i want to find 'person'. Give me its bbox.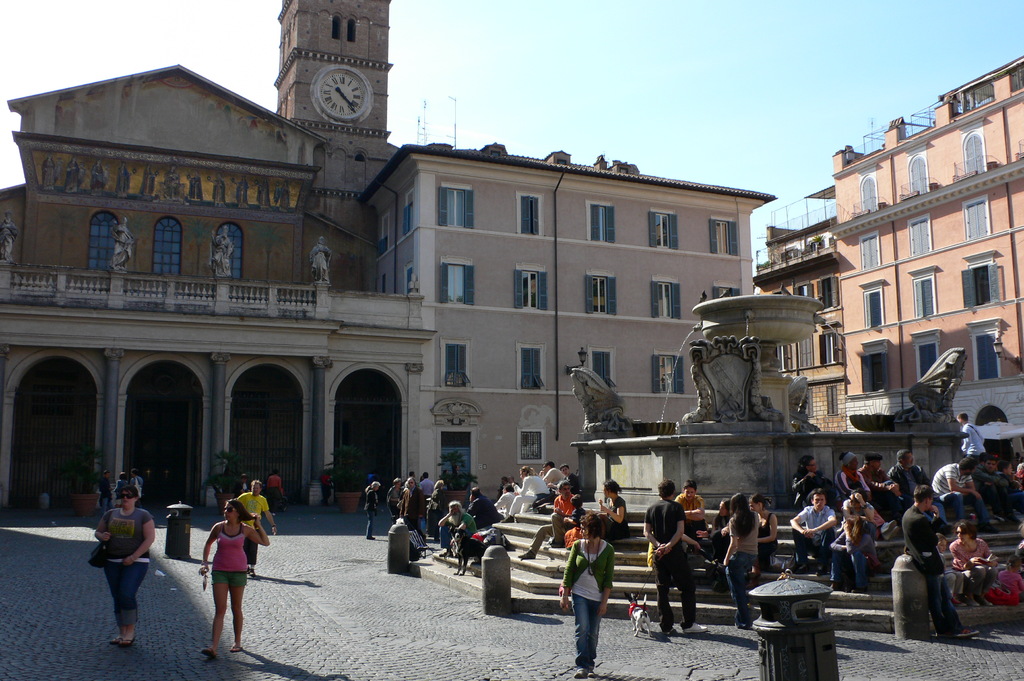
select_region(387, 479, 408, 520).
